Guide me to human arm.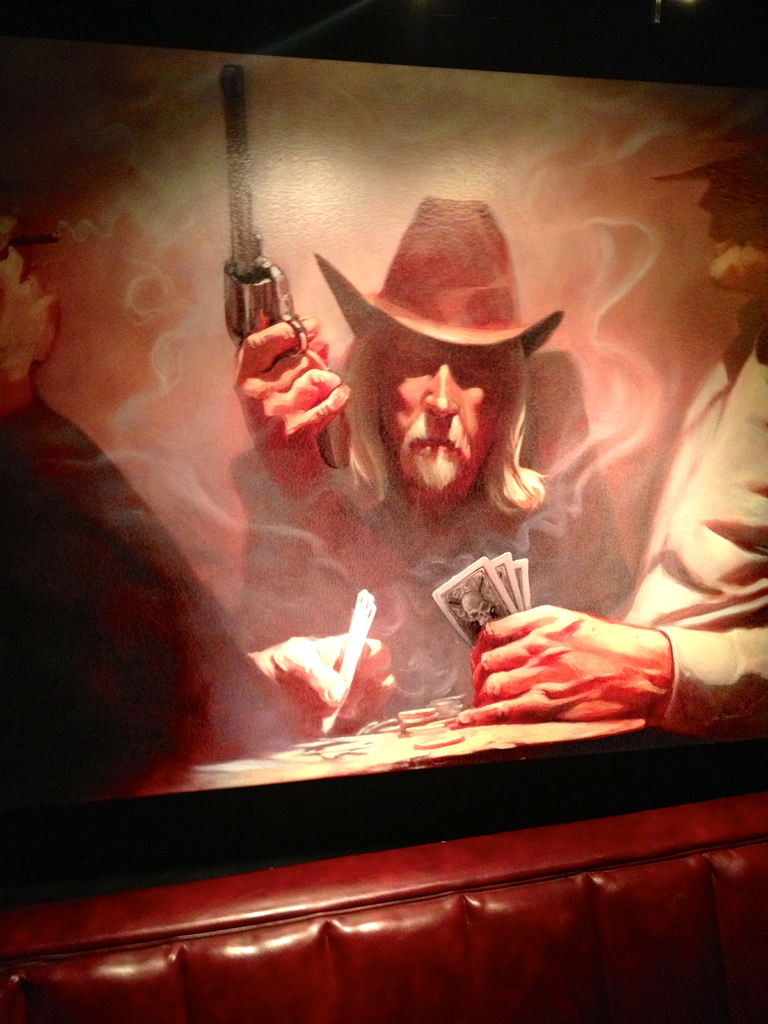
Guidance: (470, 616, 767, 742).
